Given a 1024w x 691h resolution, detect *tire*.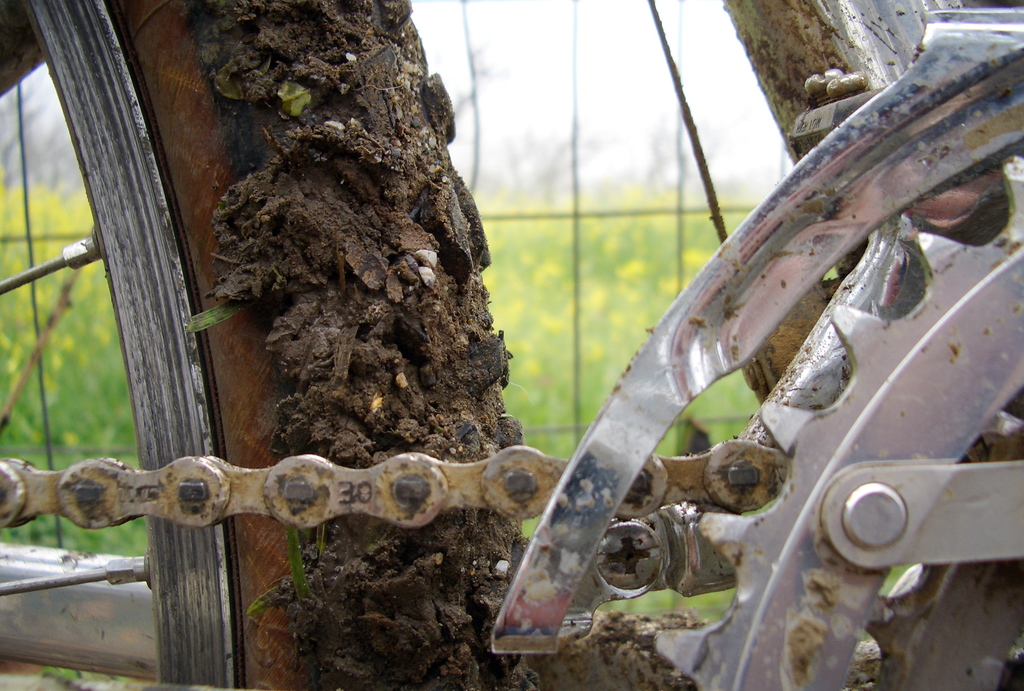
(x1=0, y1=0, x2=538, y2=690).
